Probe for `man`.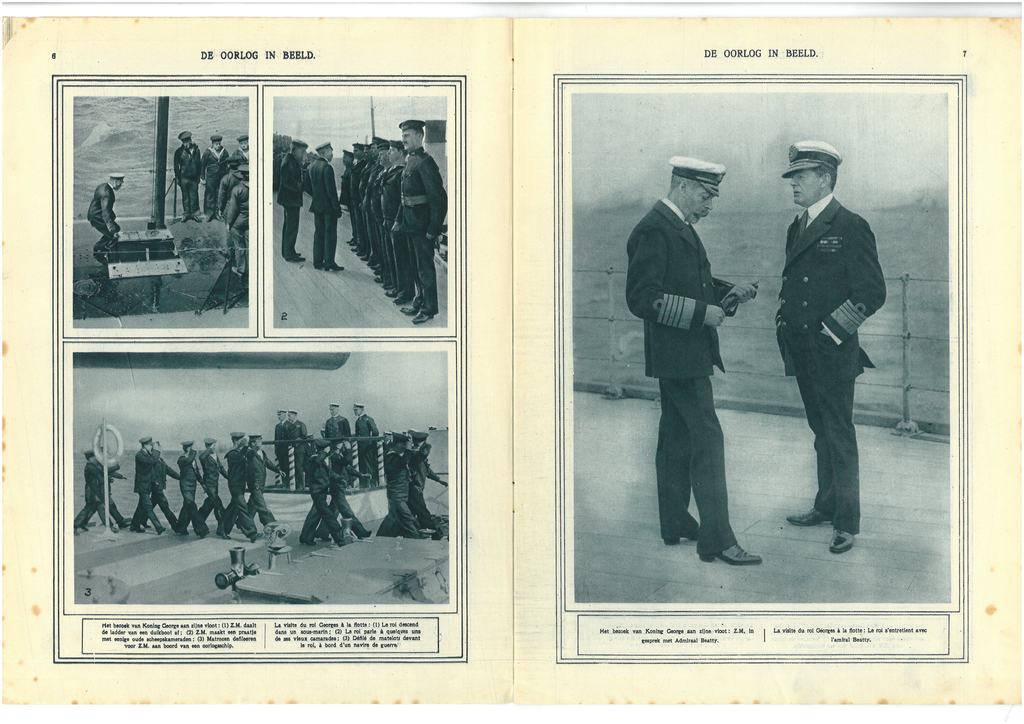
Probe result: box=[228, 136, 249, 172].
